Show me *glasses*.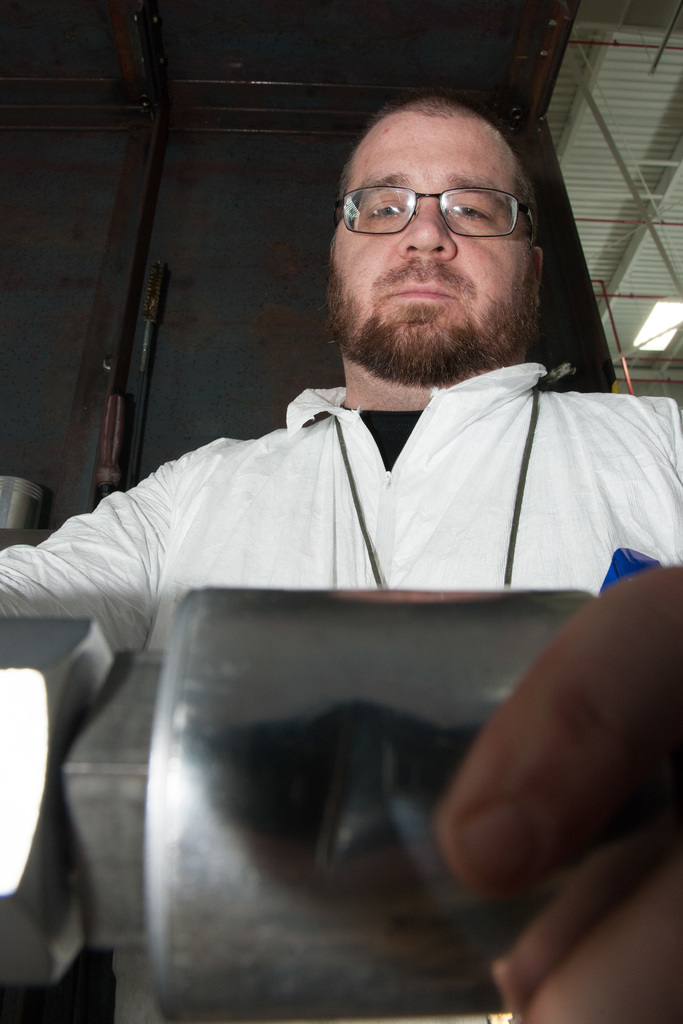
*glasses* is here: [340, 162, 549, 235].
